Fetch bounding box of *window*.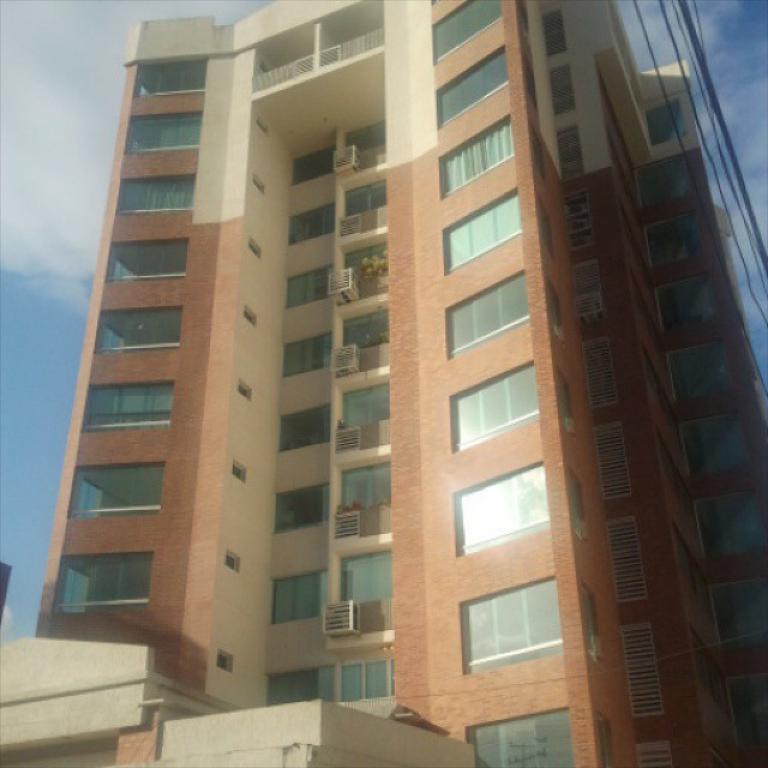
Bbox: Rect(71, 454, 168, 520).
